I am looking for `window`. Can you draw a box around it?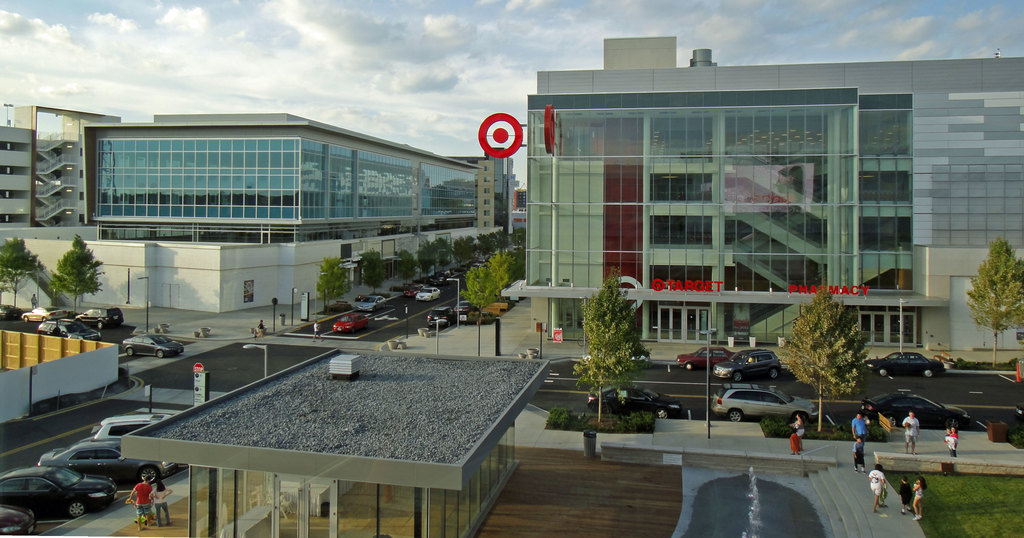
Sure, the bounding box is bbox=(727, 163, 836, 204).
